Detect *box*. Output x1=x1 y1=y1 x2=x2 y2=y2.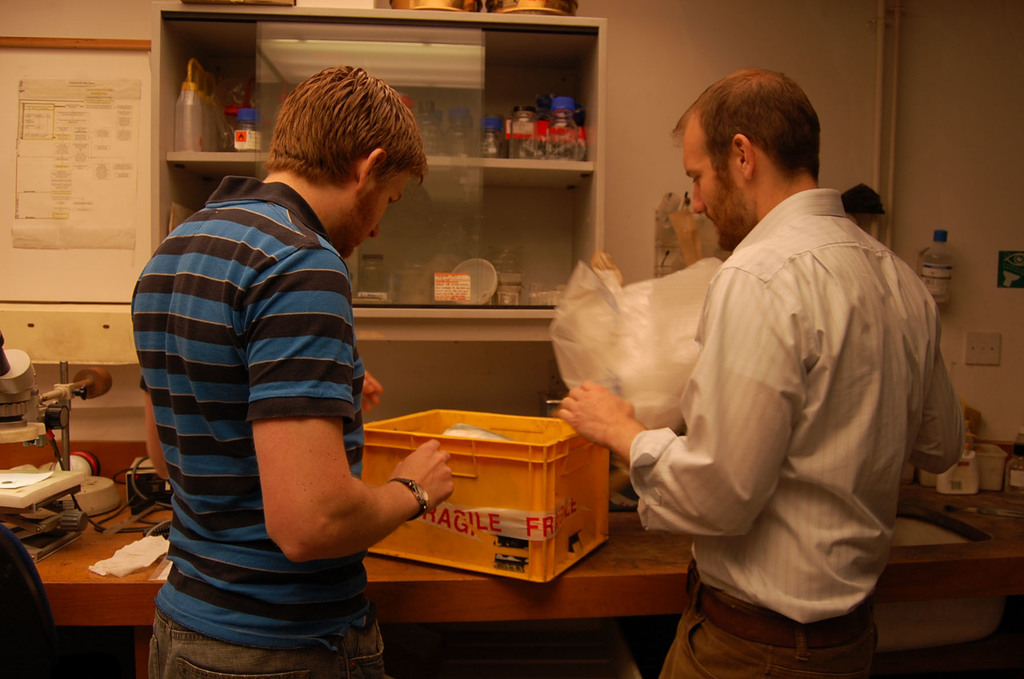
x1=363 y1=407 x2=609 y2=582.
